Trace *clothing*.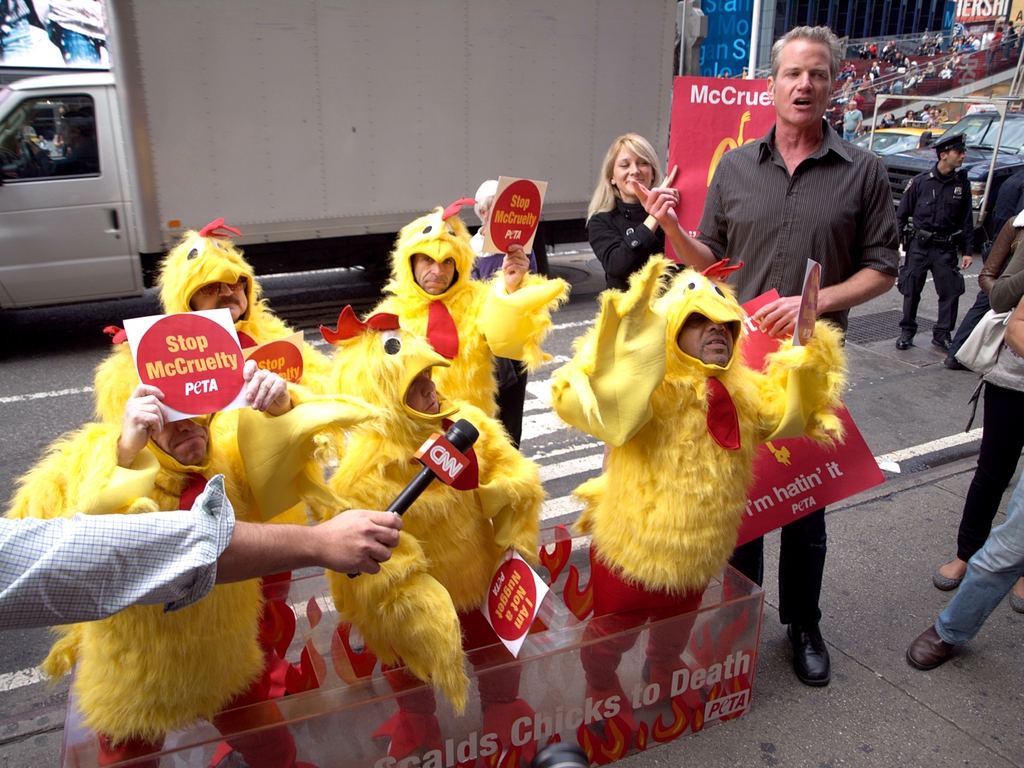
Traced to pyautogui.locateOnScreen(305, 323, 540, 755).
